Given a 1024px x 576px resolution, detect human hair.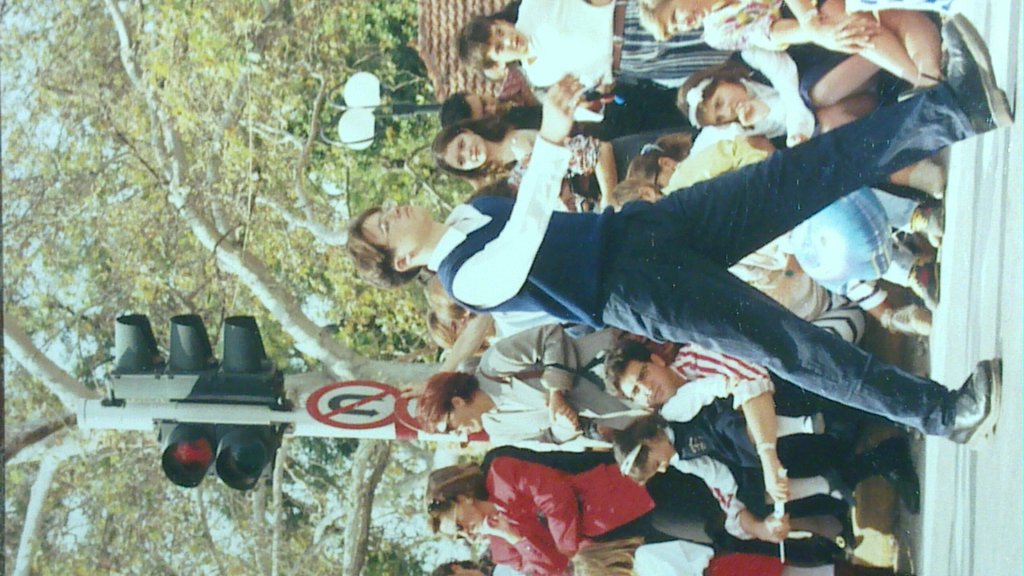
605 341 656 406.
